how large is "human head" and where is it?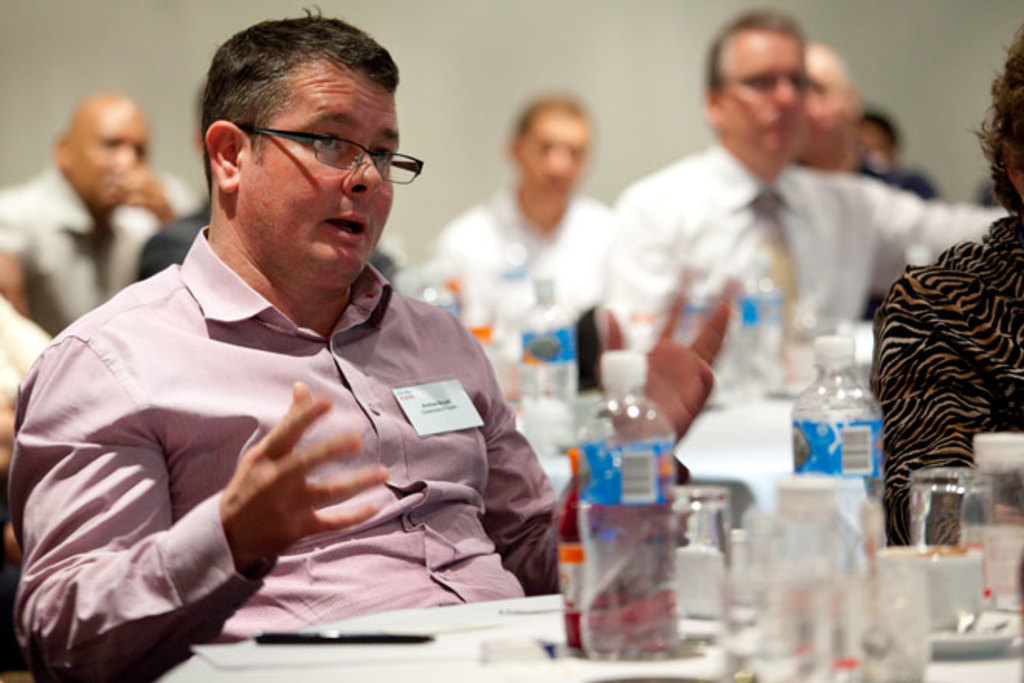
Bounding box: [199, 17, 402, 289].
